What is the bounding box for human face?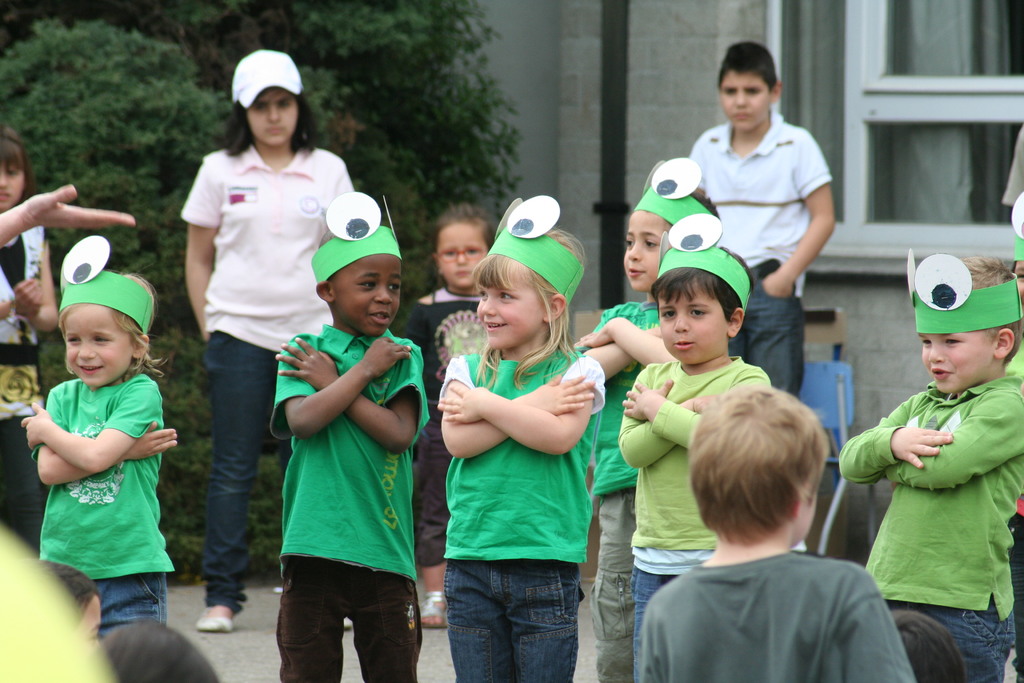
[433, 227, 489, 290].
